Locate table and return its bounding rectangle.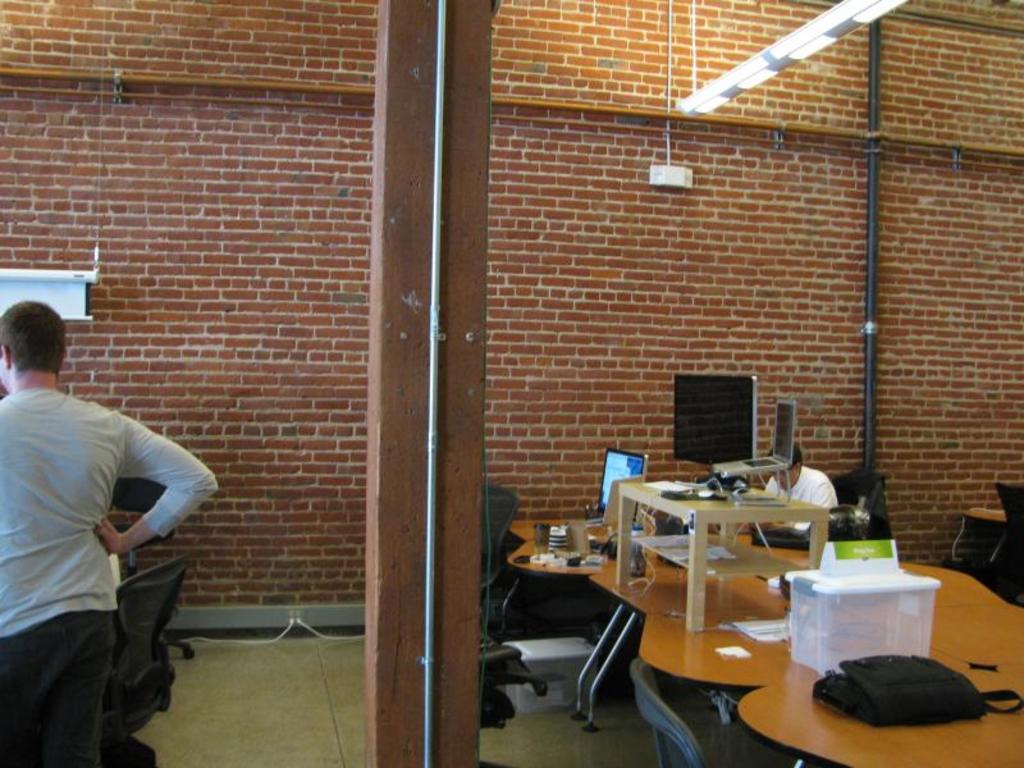
[497,476,803,740].
